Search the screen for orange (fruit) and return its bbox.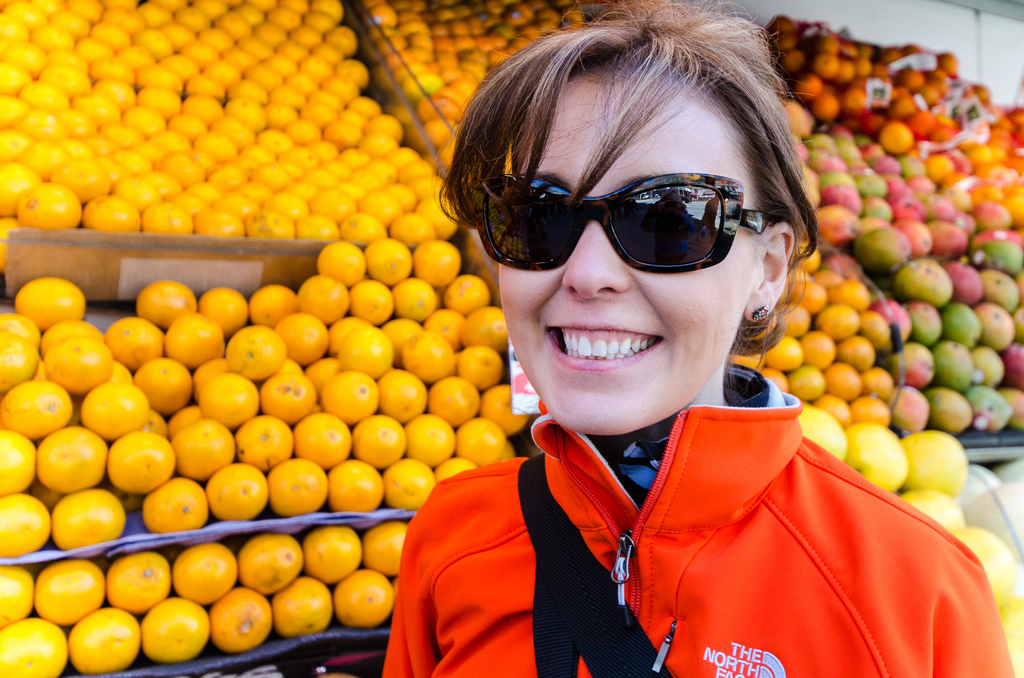
Found: box(3, 436, 42, 486).
